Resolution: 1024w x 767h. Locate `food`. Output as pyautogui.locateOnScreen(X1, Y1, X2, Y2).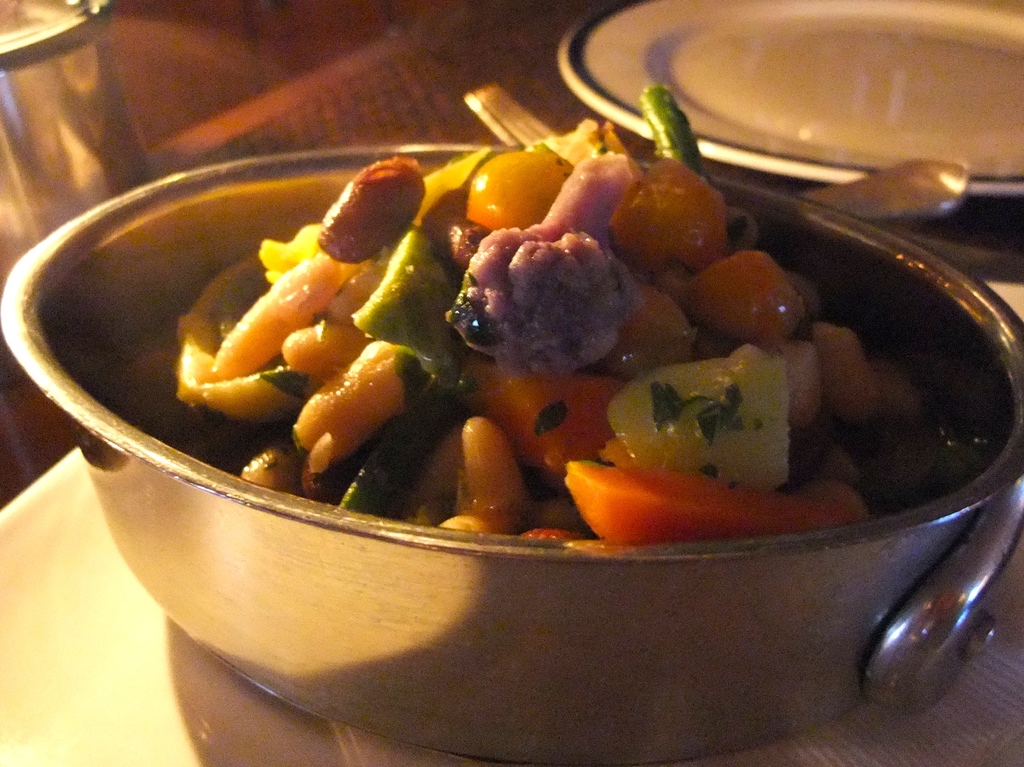
pyautogui.locateOnScreen(113, 76, 941, 546).
